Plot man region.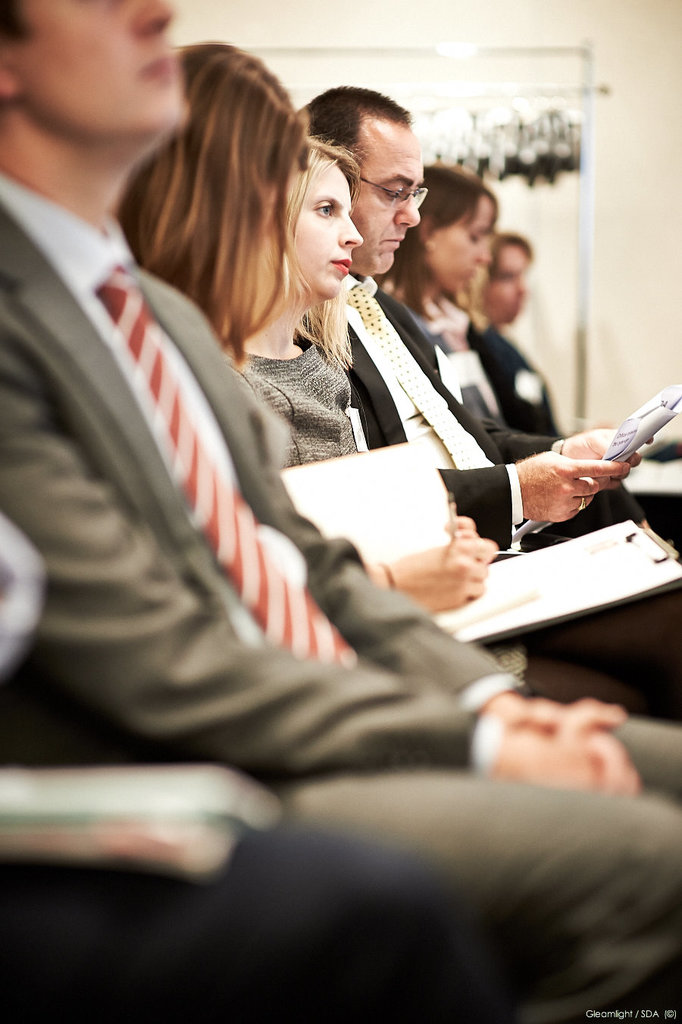
Plotted at (0,0,681,1023).
